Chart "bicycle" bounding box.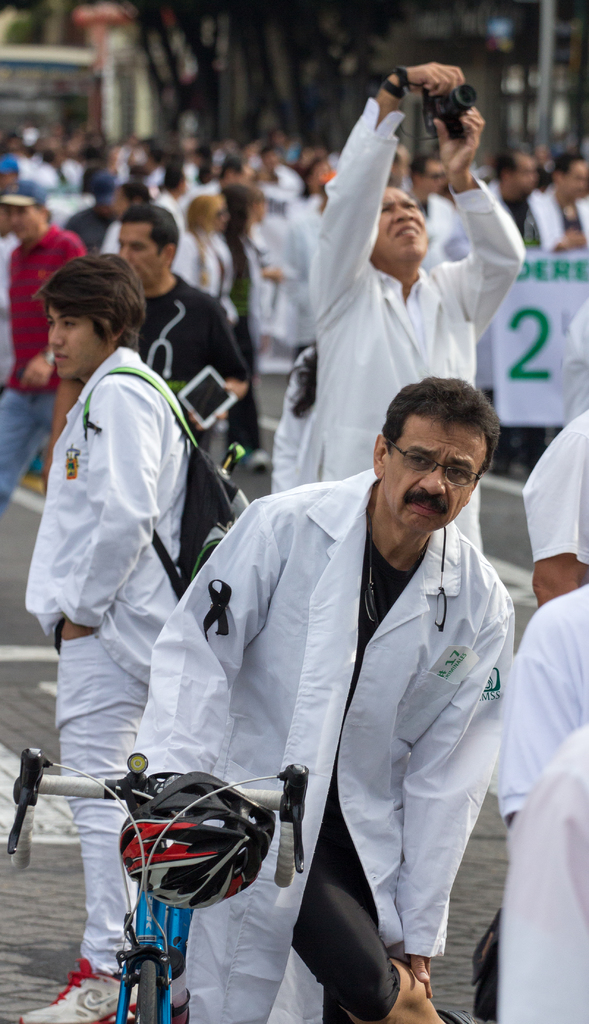
Charted: bbox=(5, 746, 305, 1023).
